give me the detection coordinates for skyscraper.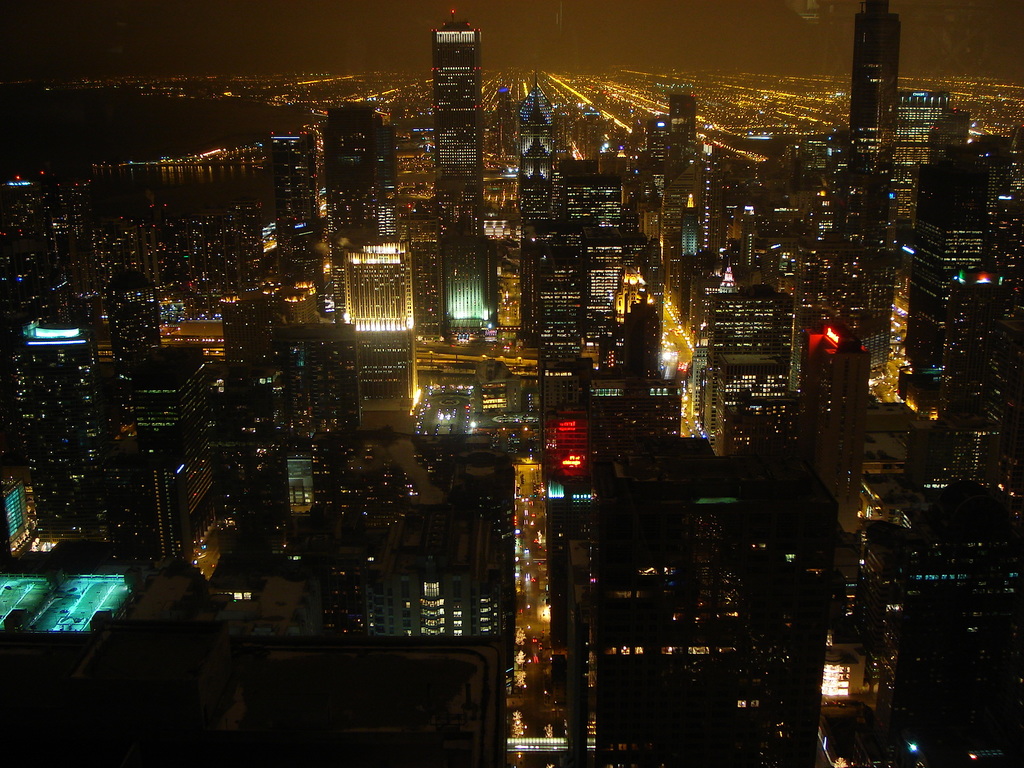
<bbox>429, 4, 480, 241</bbox>.
